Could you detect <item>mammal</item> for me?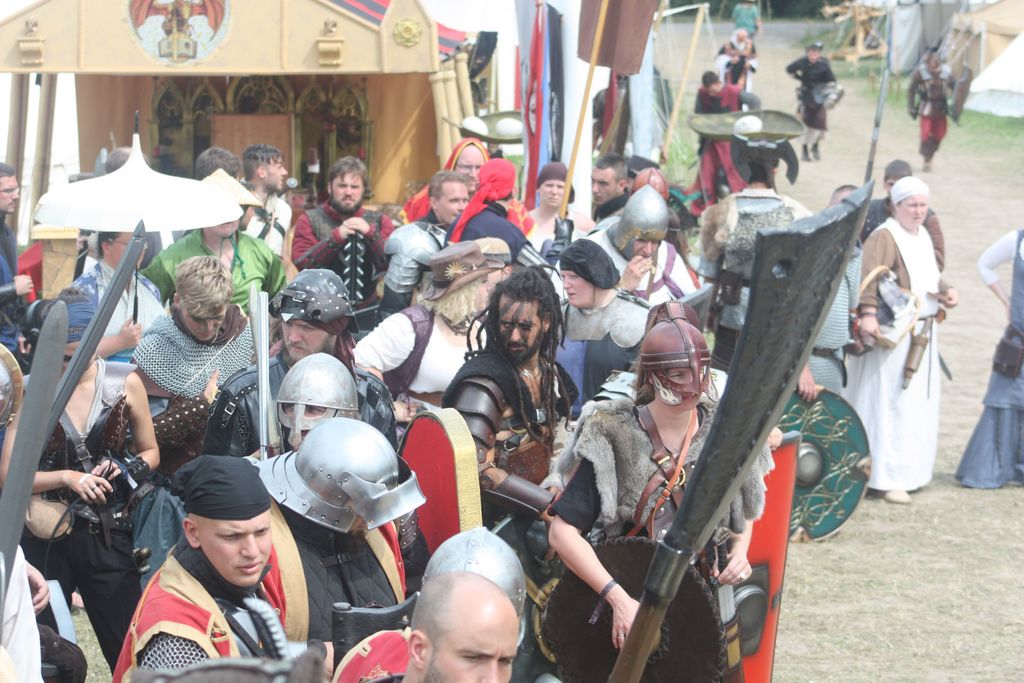
Detection result: bbox(716, 29, 753, 84).
